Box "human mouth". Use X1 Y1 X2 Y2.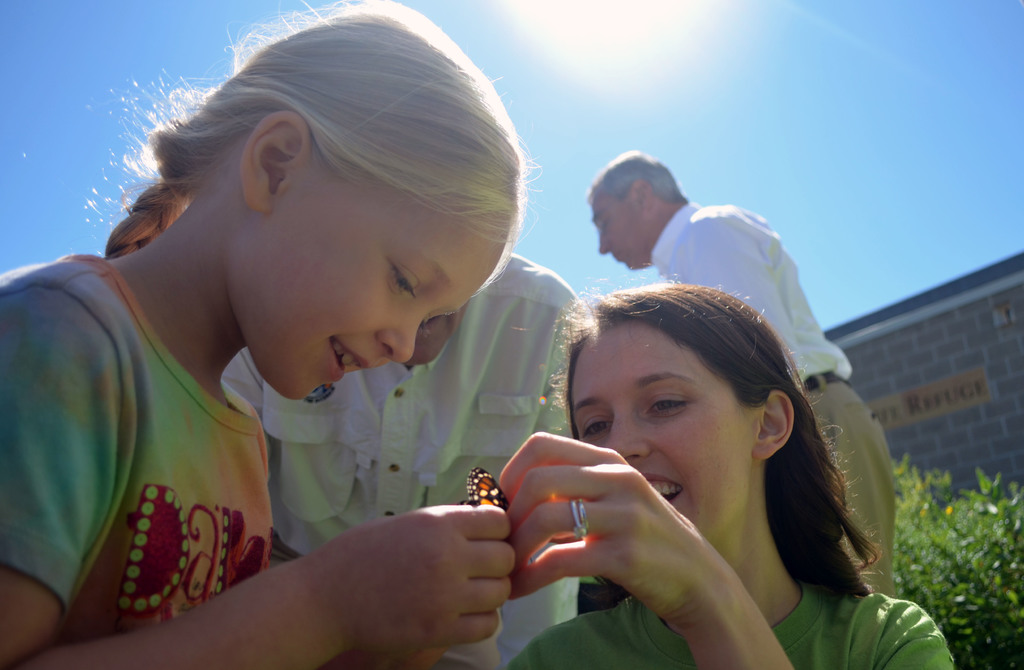
644 468 681 511.
